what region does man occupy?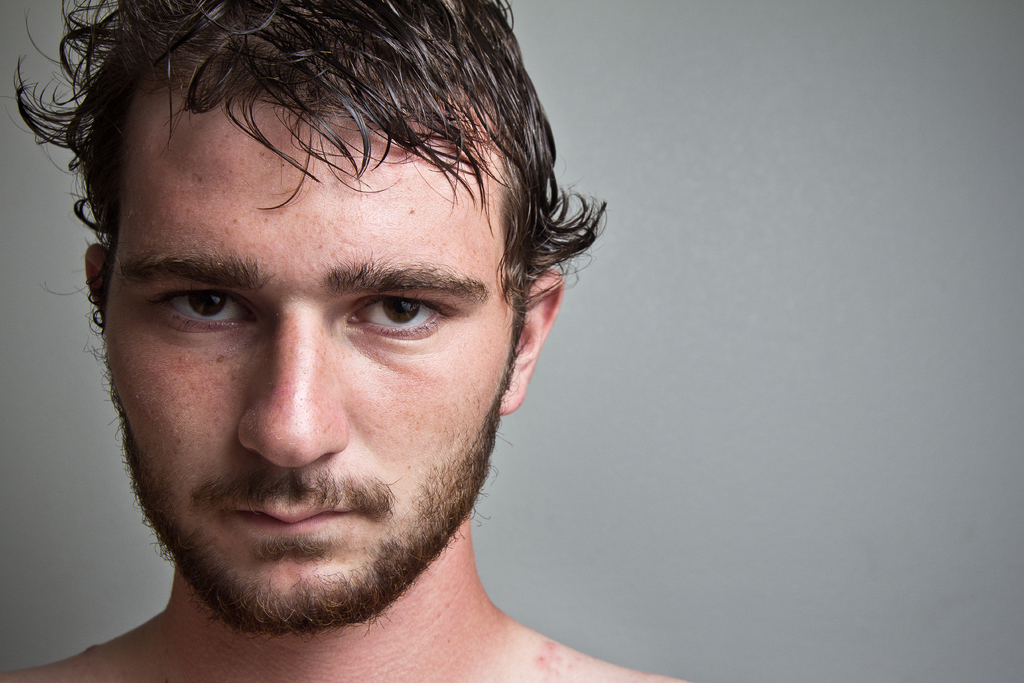
(x1=0, y1=0, x2=751, y2=682).
